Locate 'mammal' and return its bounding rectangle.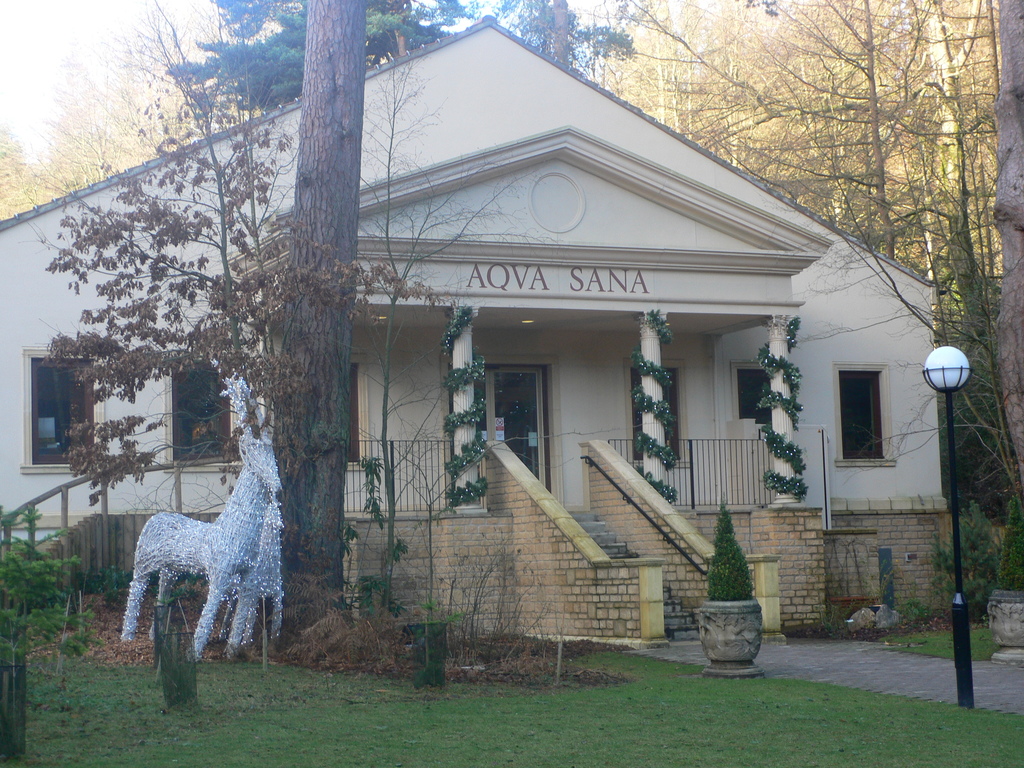
[left=126, top=375, right=283, bottom=658].
